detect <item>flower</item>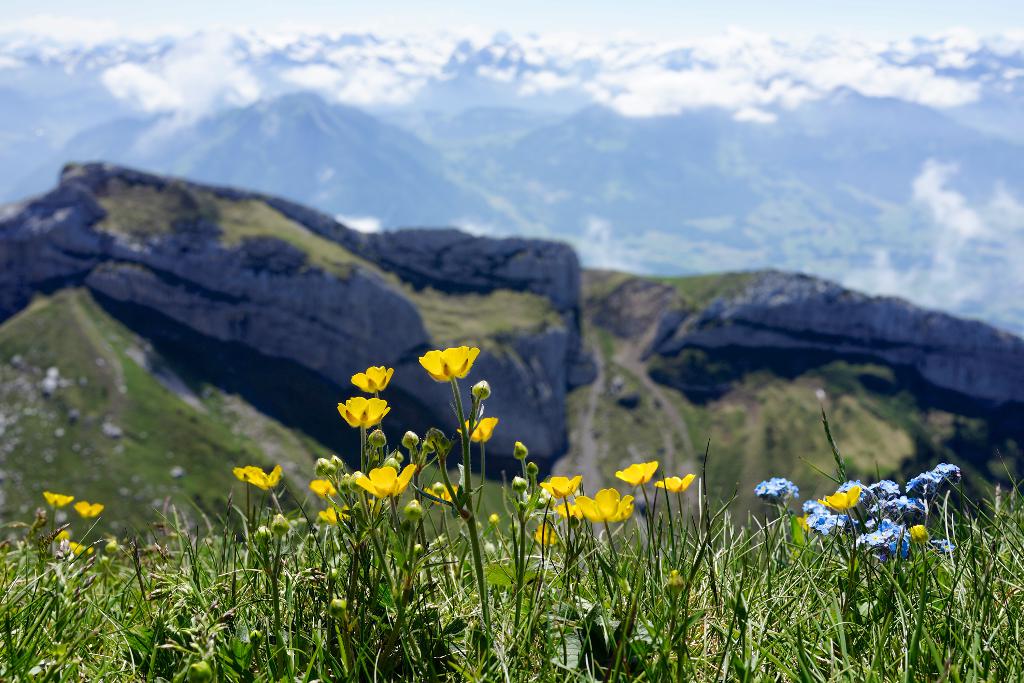
(left=230, top=465, right=282, bottom=488)
